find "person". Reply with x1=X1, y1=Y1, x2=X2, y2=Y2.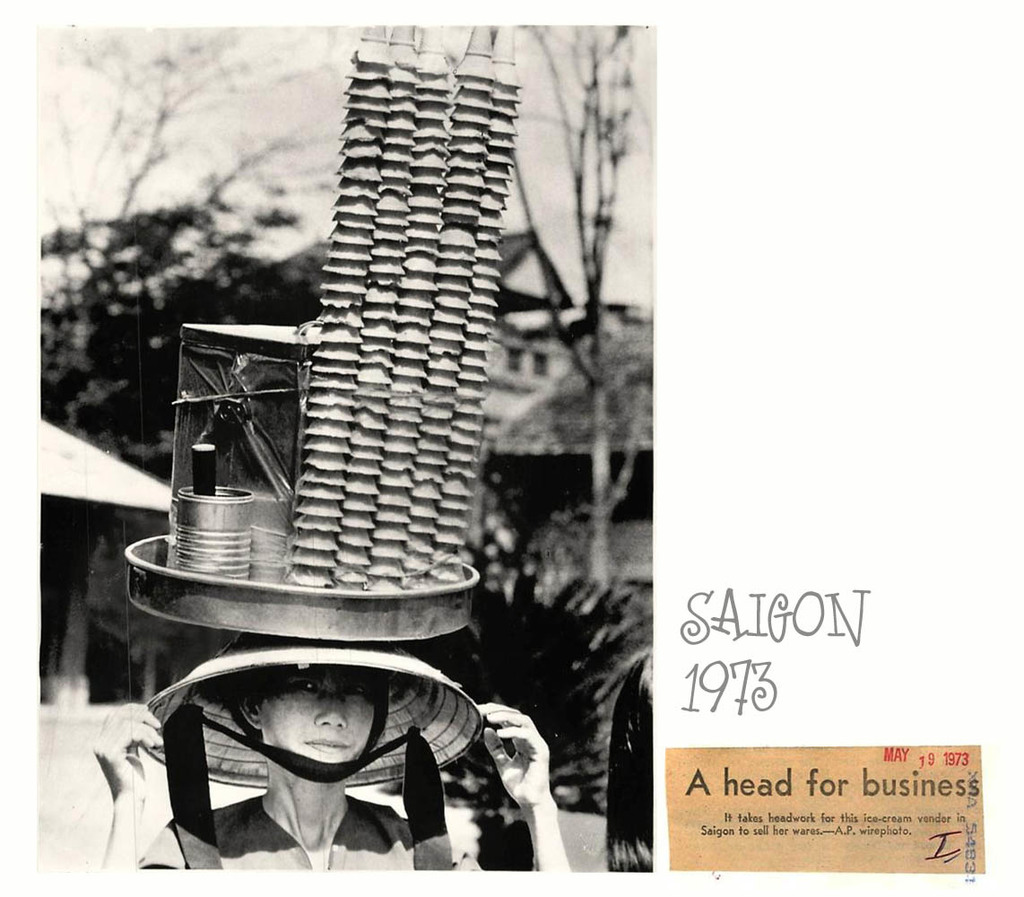
x1=604, y1=653, x2=651, y2=874.
